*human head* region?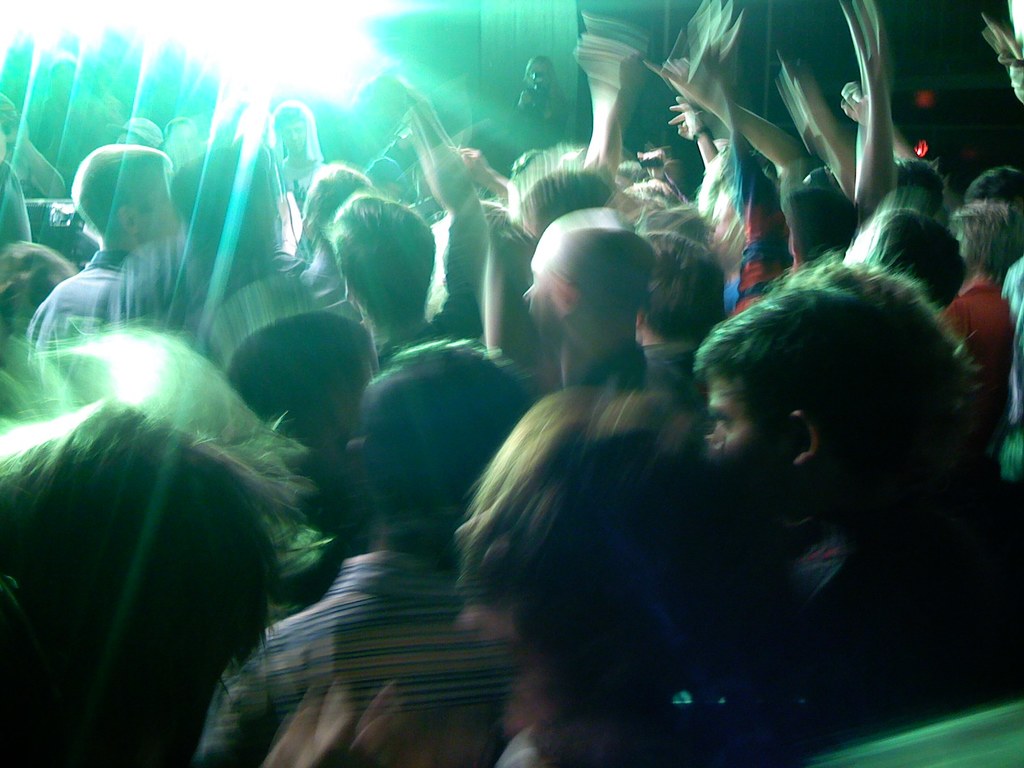
[687, 262, 988, 566]
